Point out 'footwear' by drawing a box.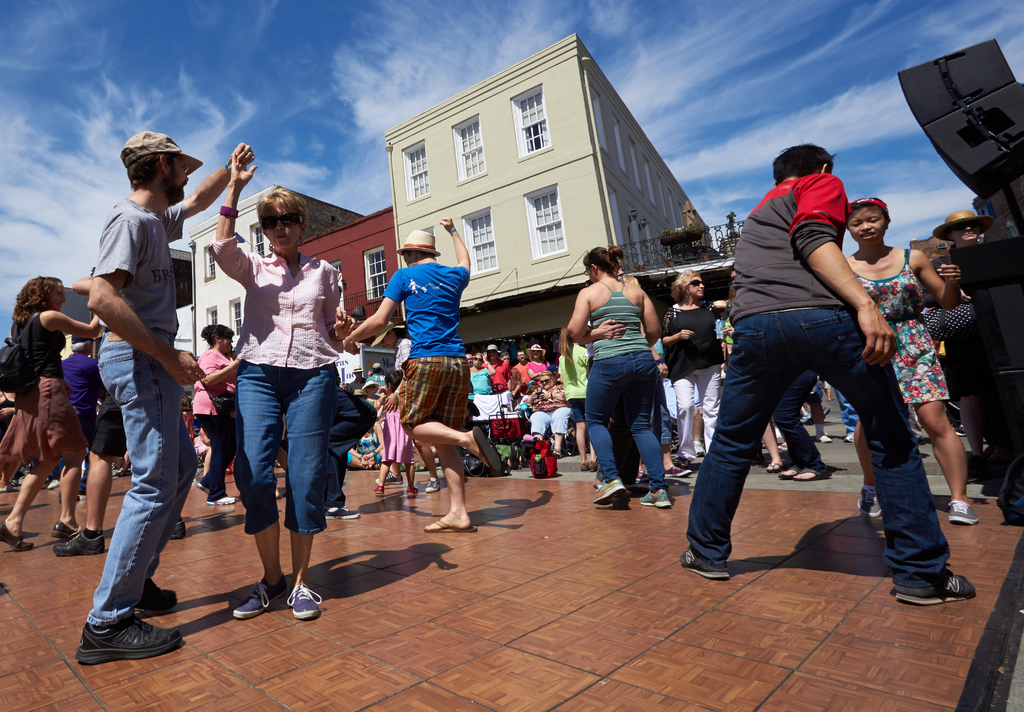
l=376, t=474, r=403, b=487.
